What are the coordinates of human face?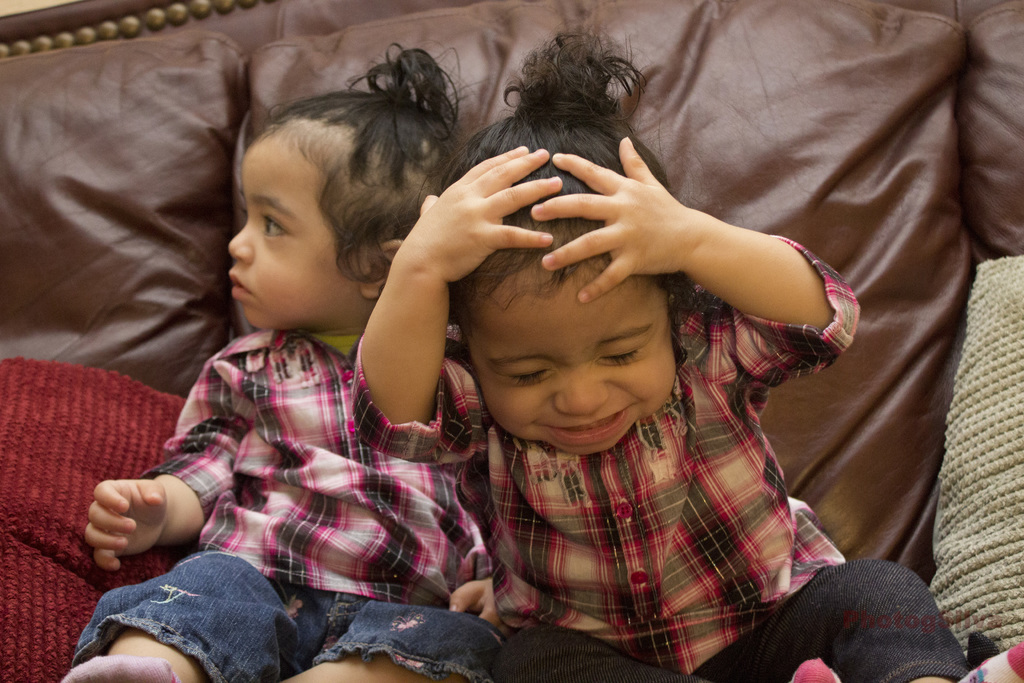
bbox=(228, 116, 383, 335).
